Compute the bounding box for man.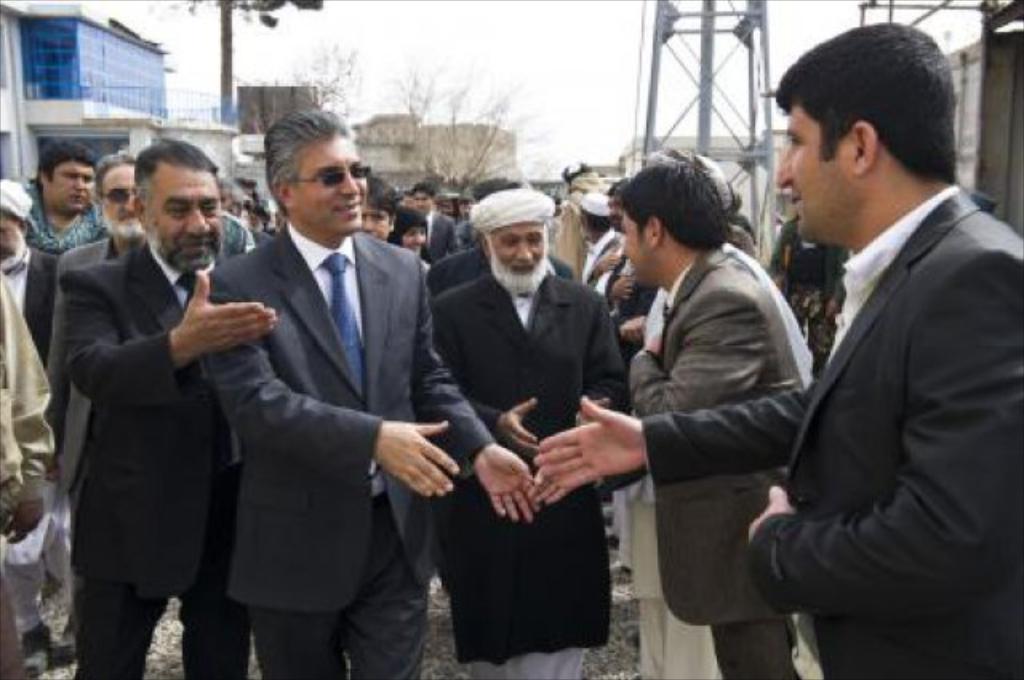
box(366, 168, 402, 246).
